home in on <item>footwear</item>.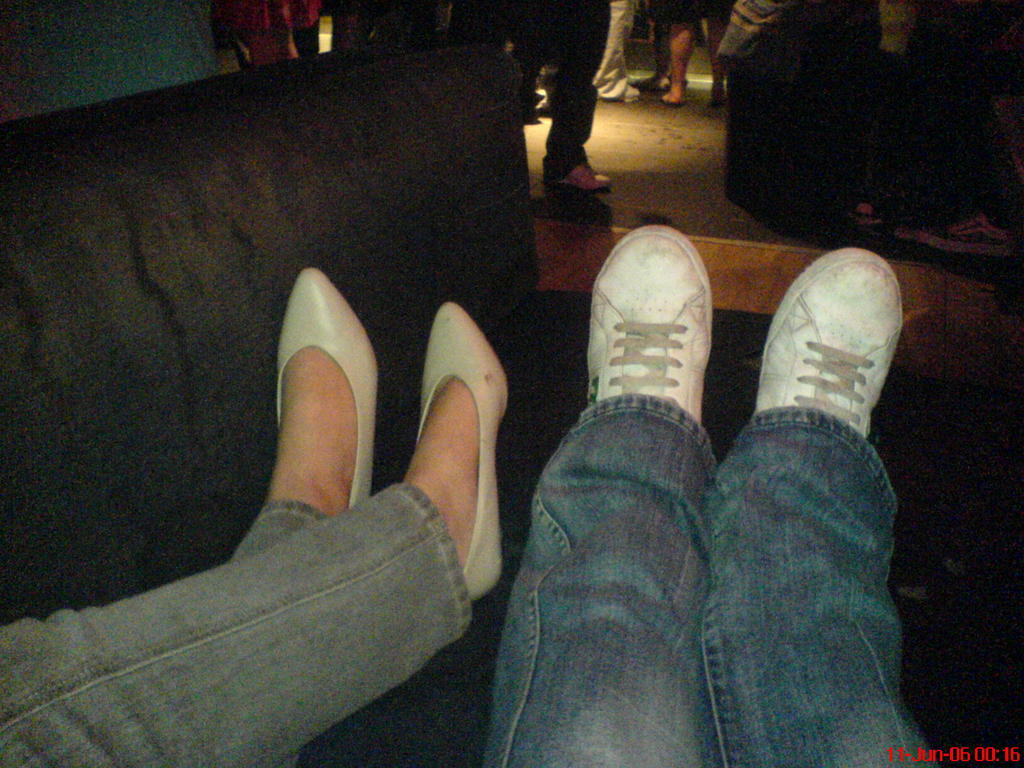
Homed in at detection(757, 248, 902, 440).
